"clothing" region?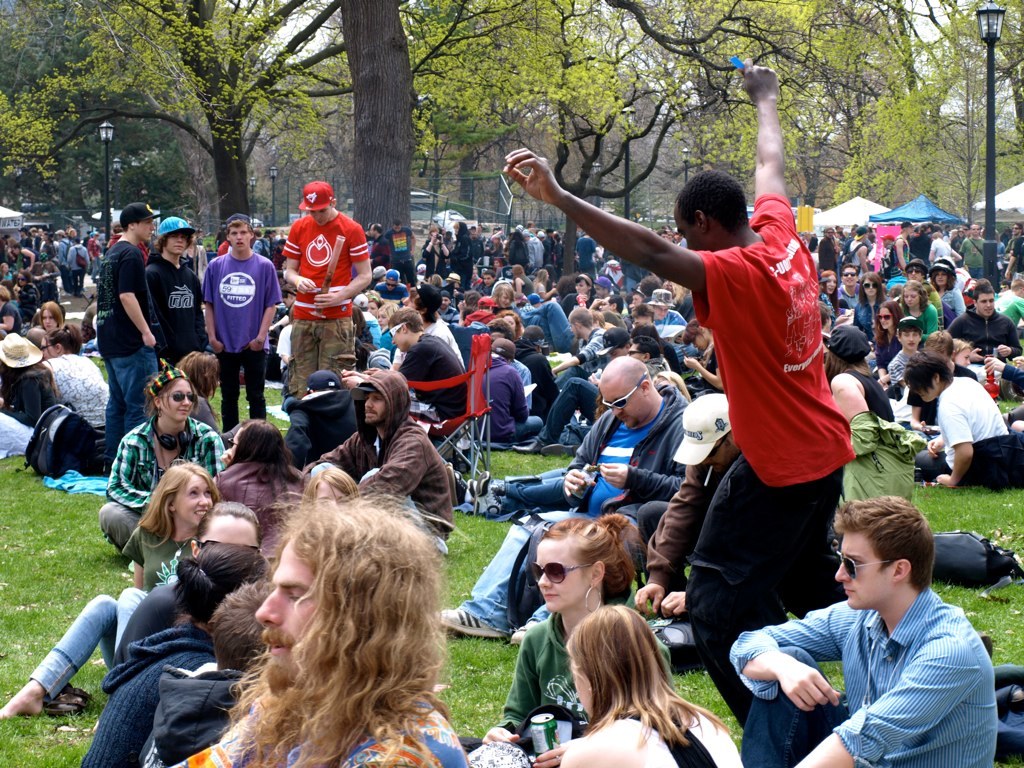
bbox=[477, 354, 542, 447]
